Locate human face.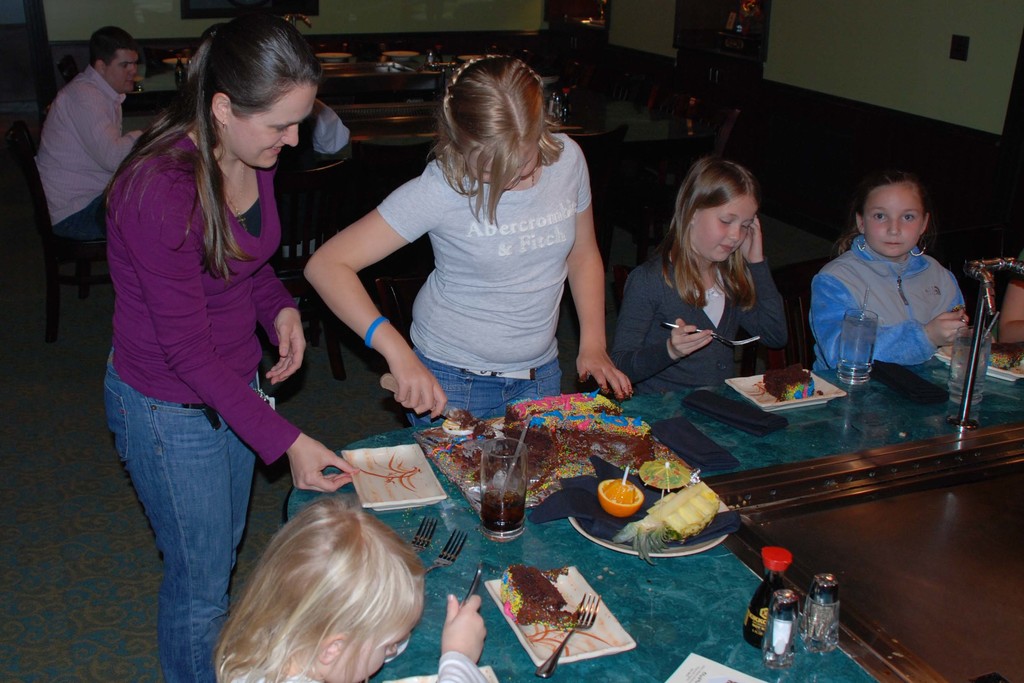
Bounding box: region(469, 147, 540, 192).
